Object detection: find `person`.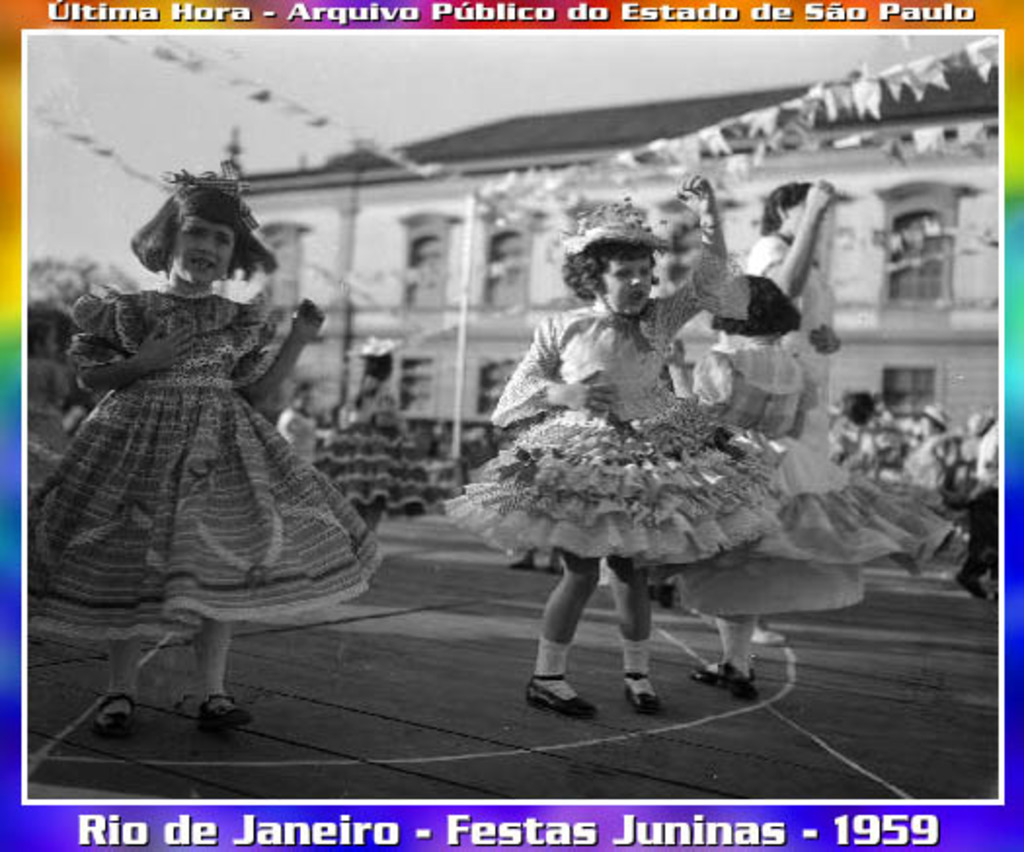
x1=275, y1=378, x2=318, y2=460.
